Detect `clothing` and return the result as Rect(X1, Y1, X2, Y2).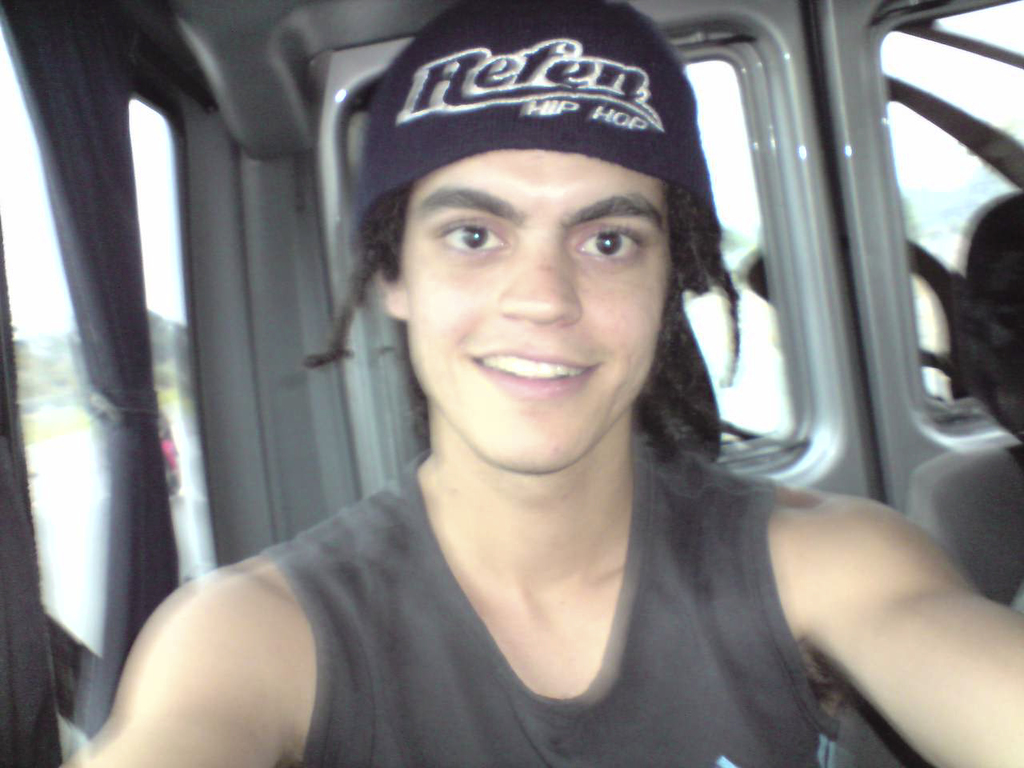
Rect(258, 414, 818, 767).
